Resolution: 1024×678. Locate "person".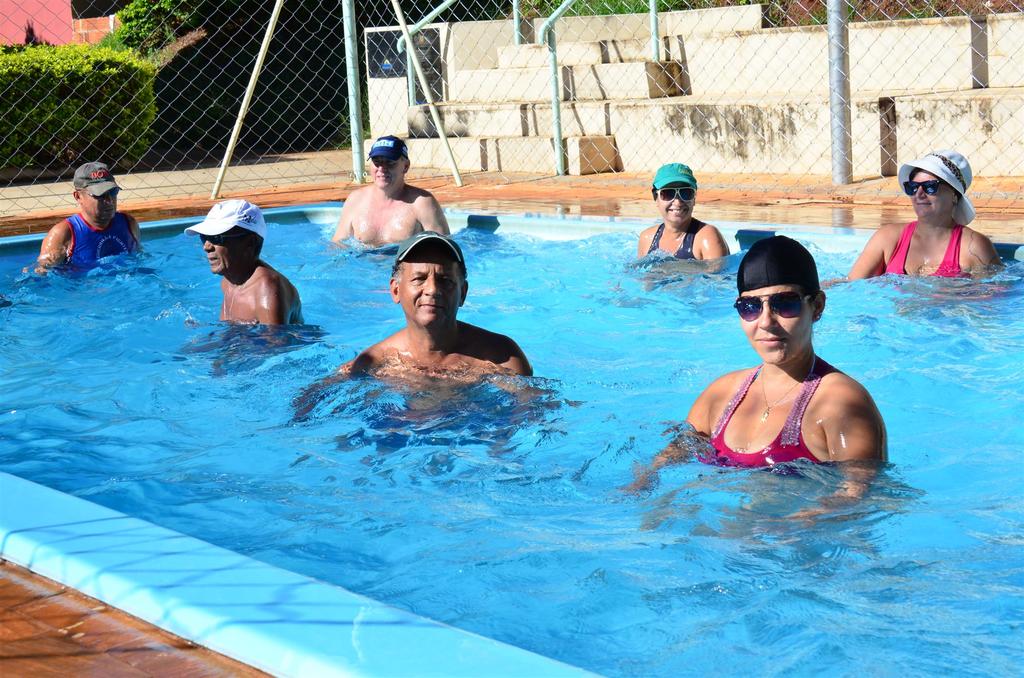
(822, 141, 1013, 314).
